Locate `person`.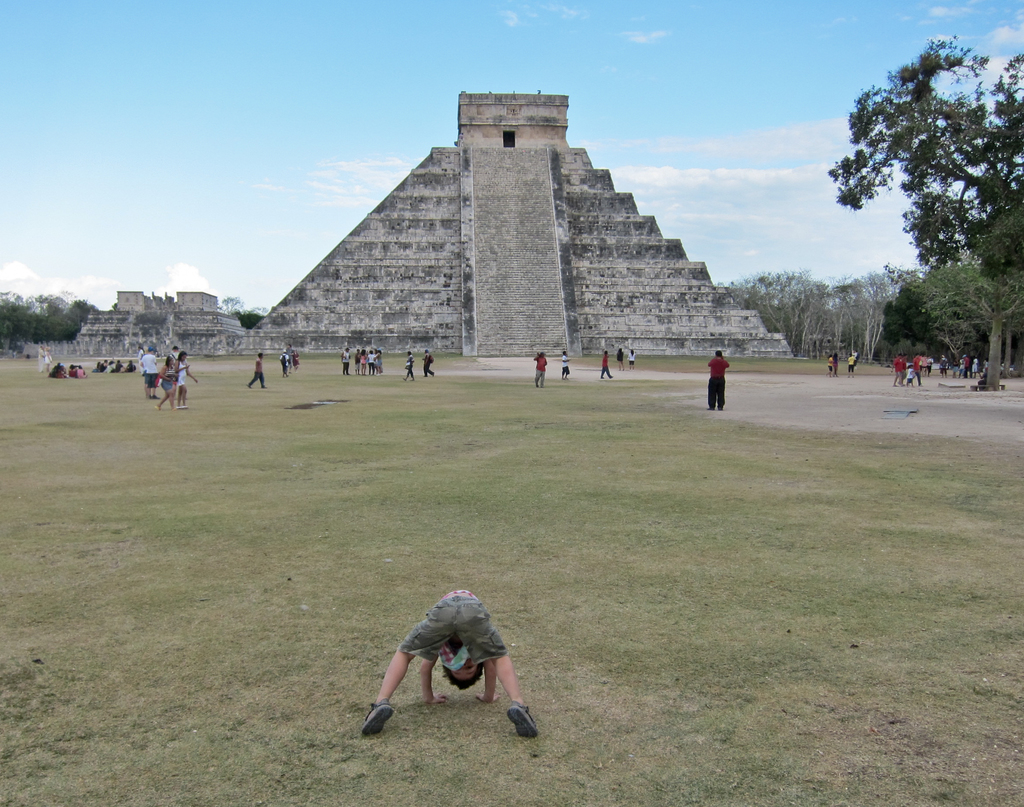
Bounding box: locate(830, 351, 837, 372).
